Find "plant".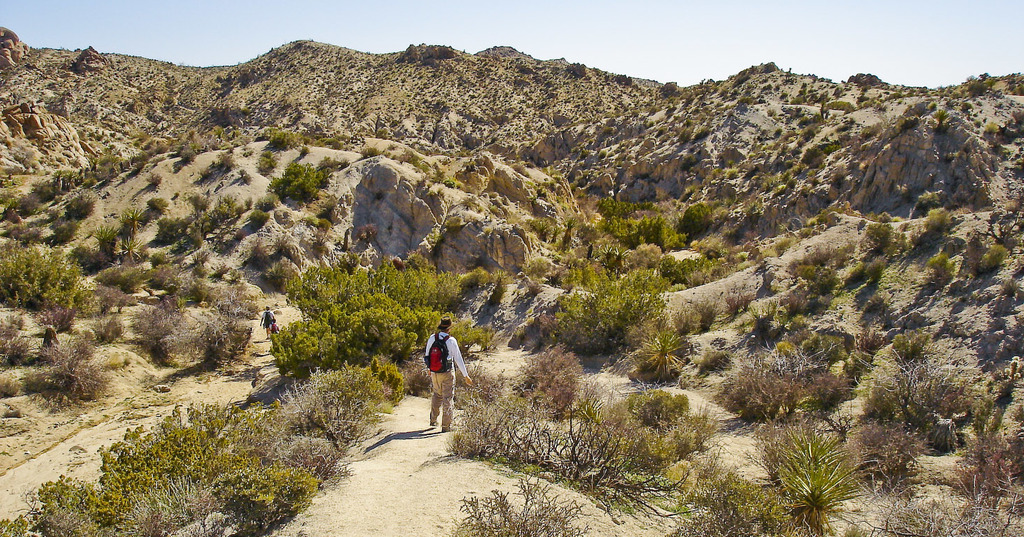
<region>764, 421, 869, 526</region>.
